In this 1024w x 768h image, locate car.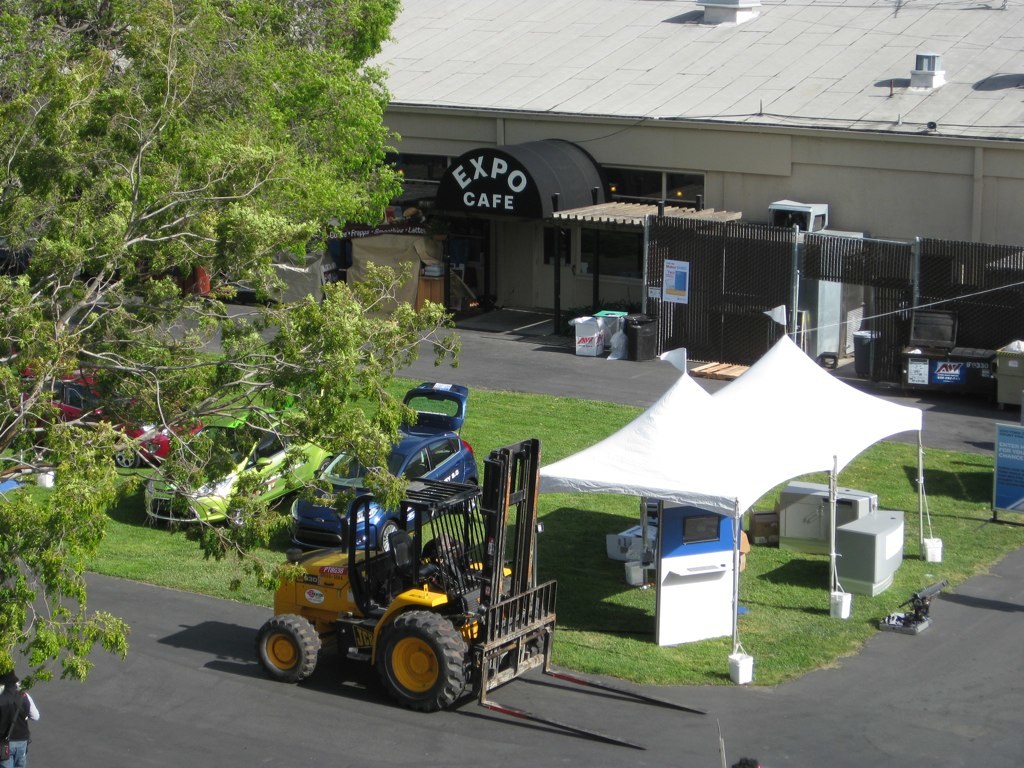
Bounding box: [143, 408, 333, 529].
